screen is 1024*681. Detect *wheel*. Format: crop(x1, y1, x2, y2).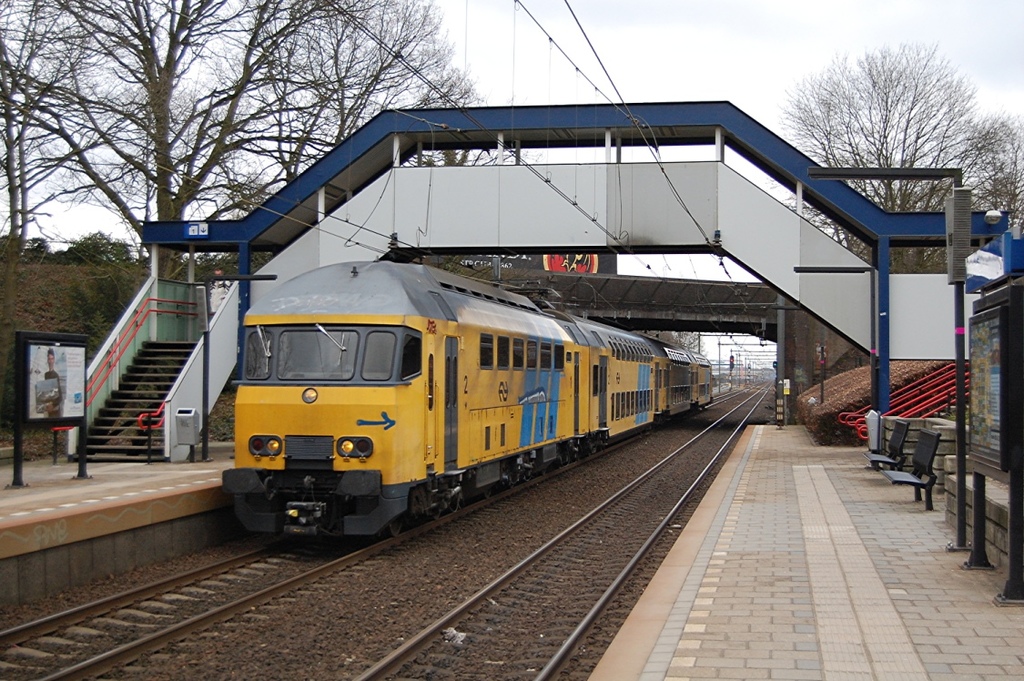
crop(387, 515, 405, 537).
